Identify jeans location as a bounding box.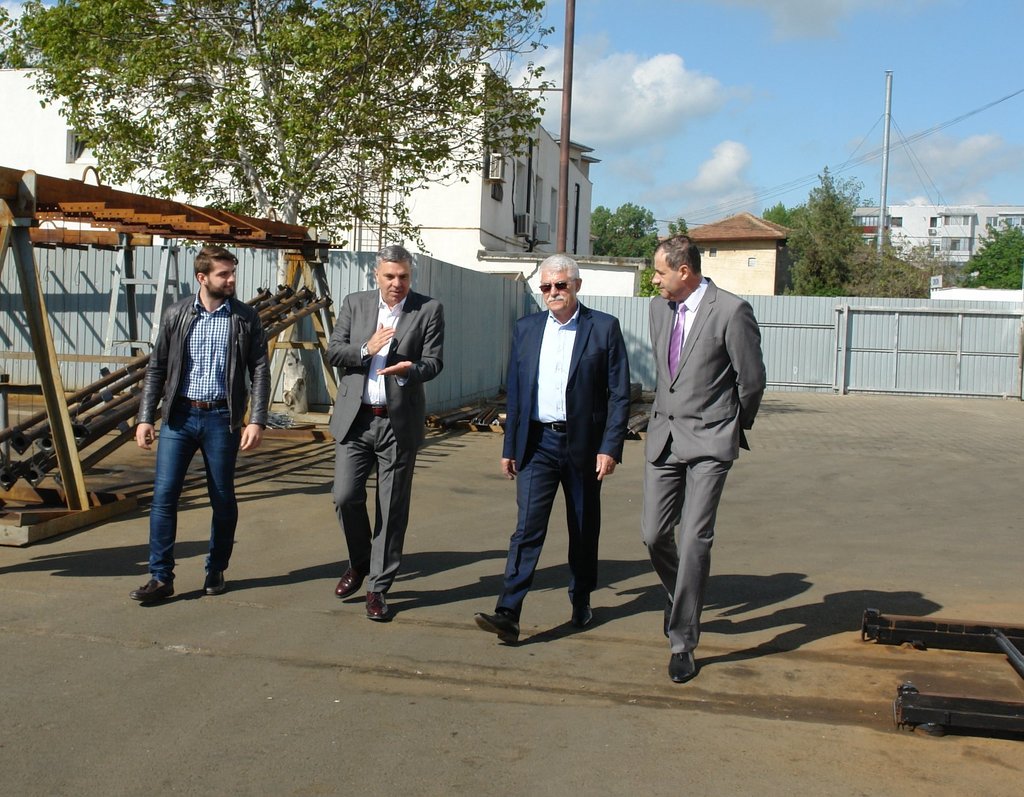
rect(137, 405, 238, 601).
